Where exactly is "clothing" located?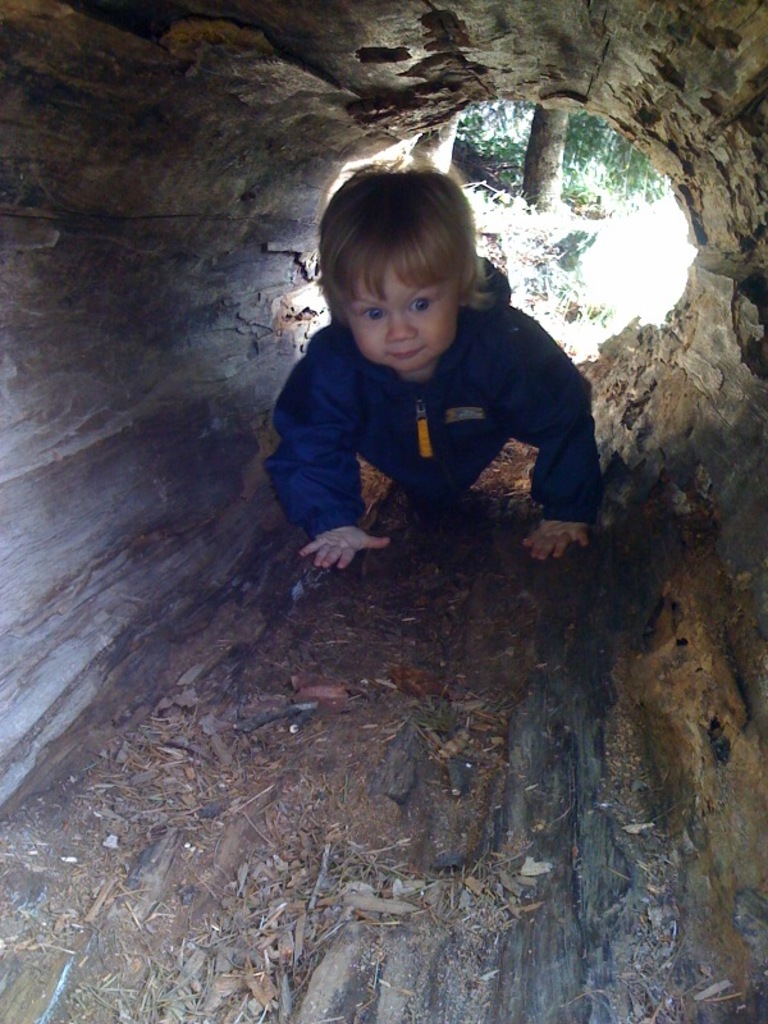
Its bounding box is (253,285,605,526).
